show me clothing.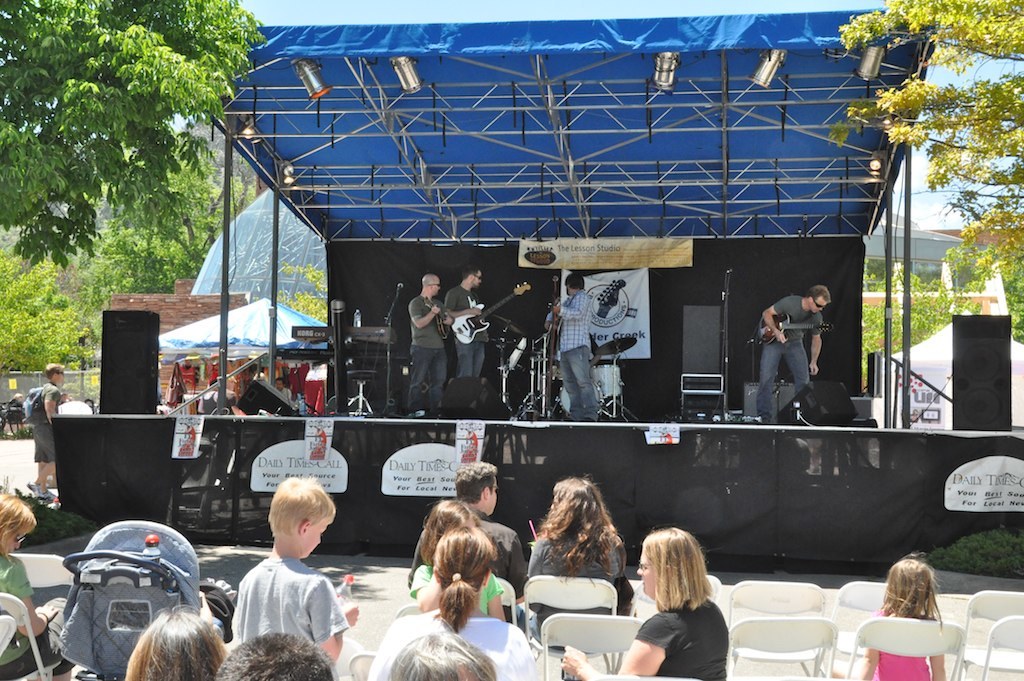
clothing is here: (x1=0, y1=552, x2=80, y2=677).
